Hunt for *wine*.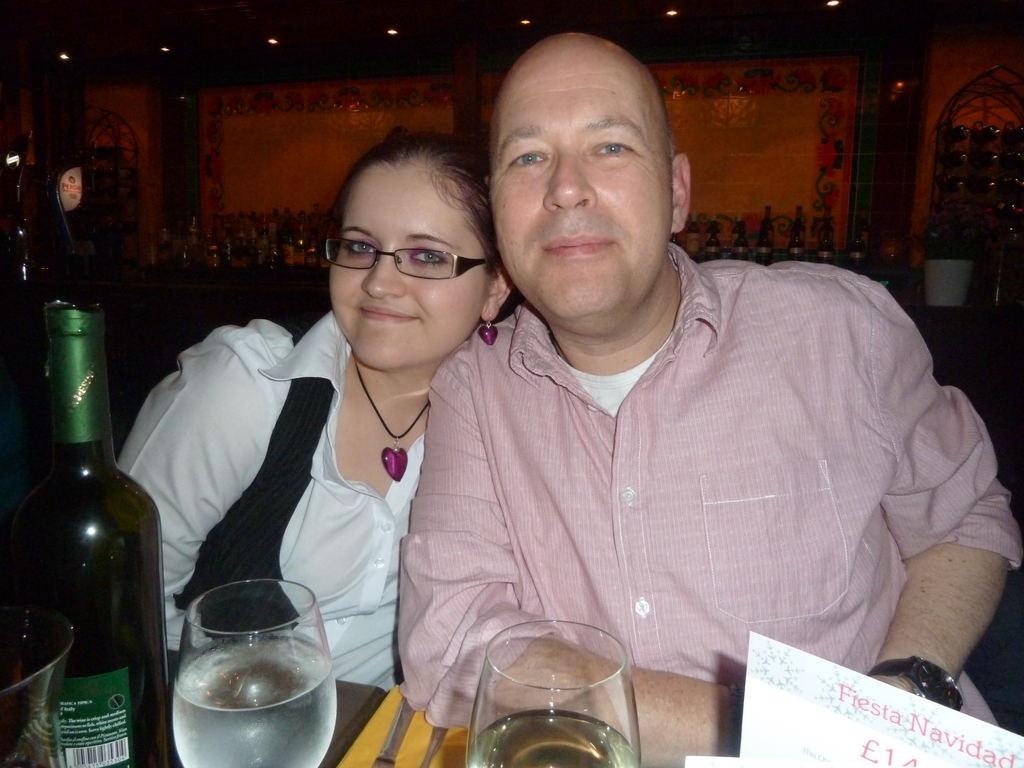
Hunted down at 15,291,171,767.
